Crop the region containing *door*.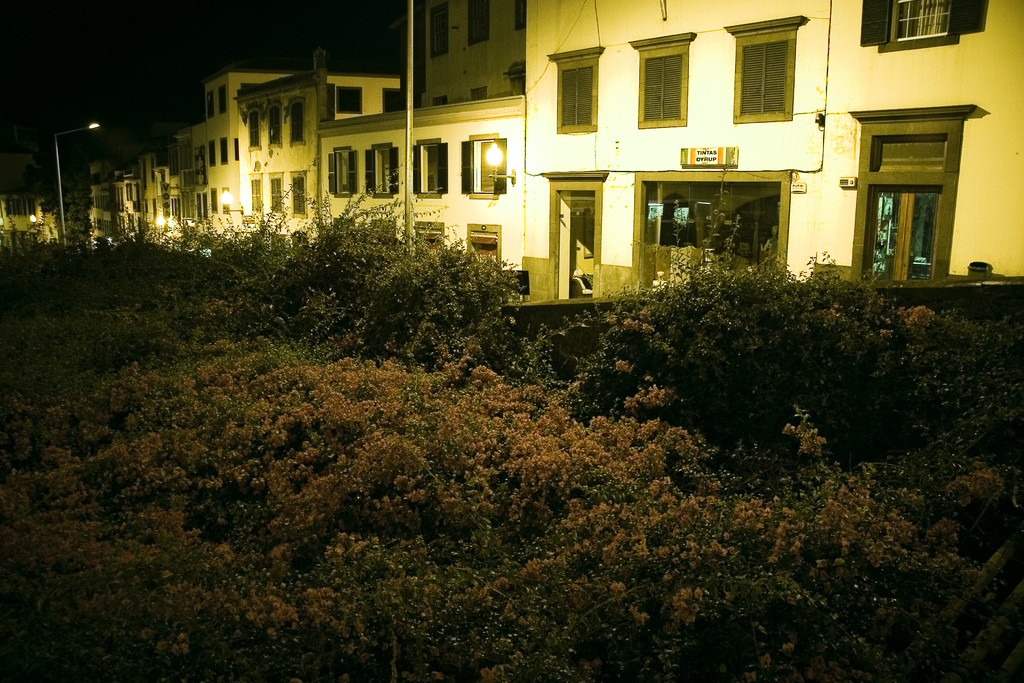
Crop region: crop(552, 184, 598, 297).
